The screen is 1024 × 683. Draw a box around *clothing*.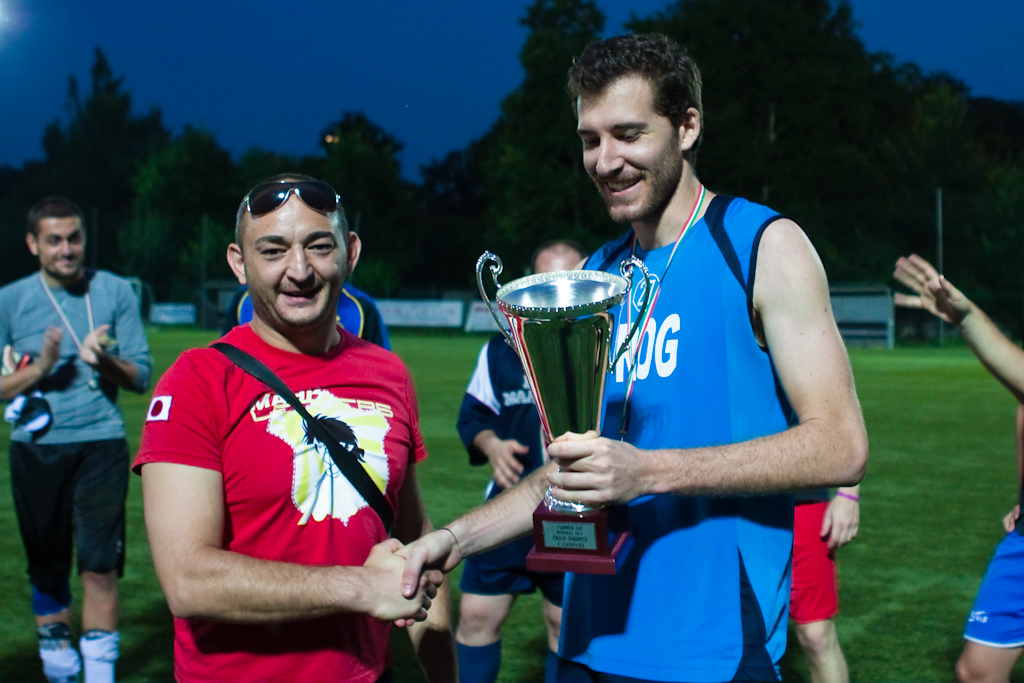
crop(450, 321, 564, 599).
